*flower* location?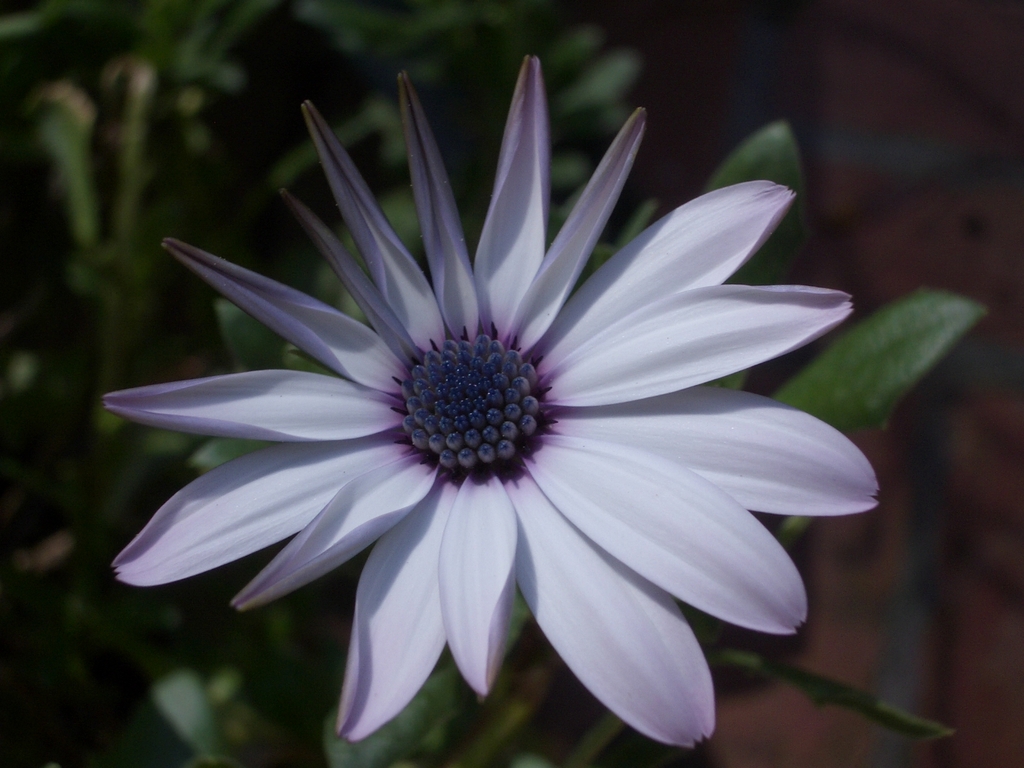
<region>109, 77, 830, 754</region>
